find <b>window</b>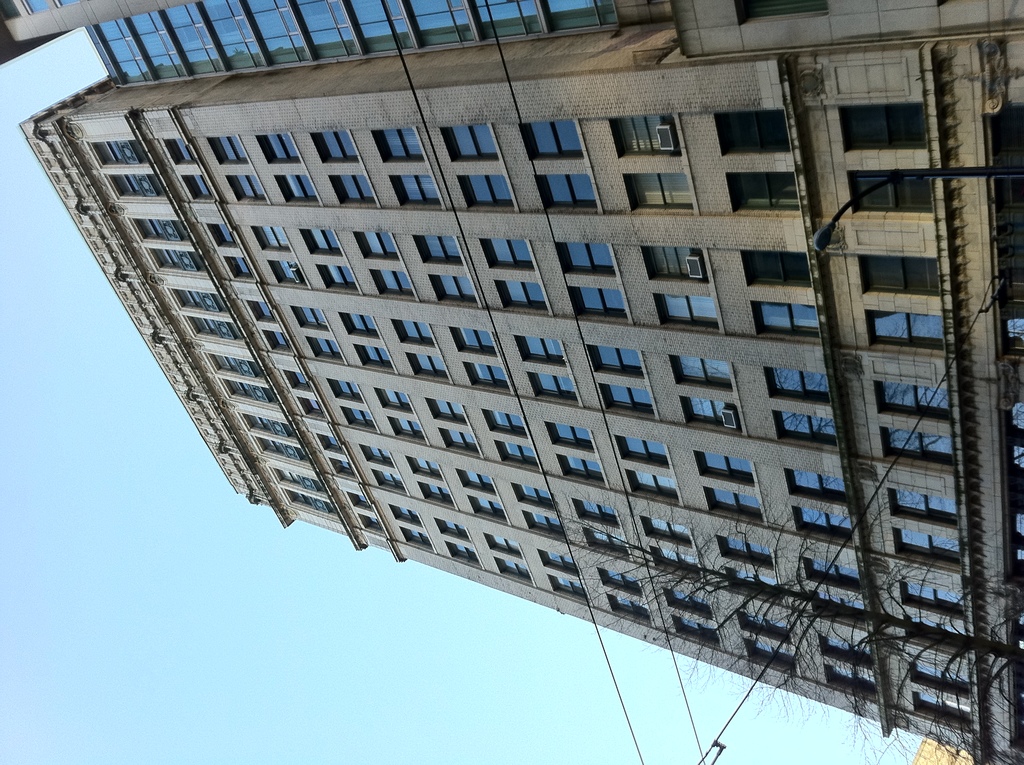
Rect(164, 140, 200, 163)
